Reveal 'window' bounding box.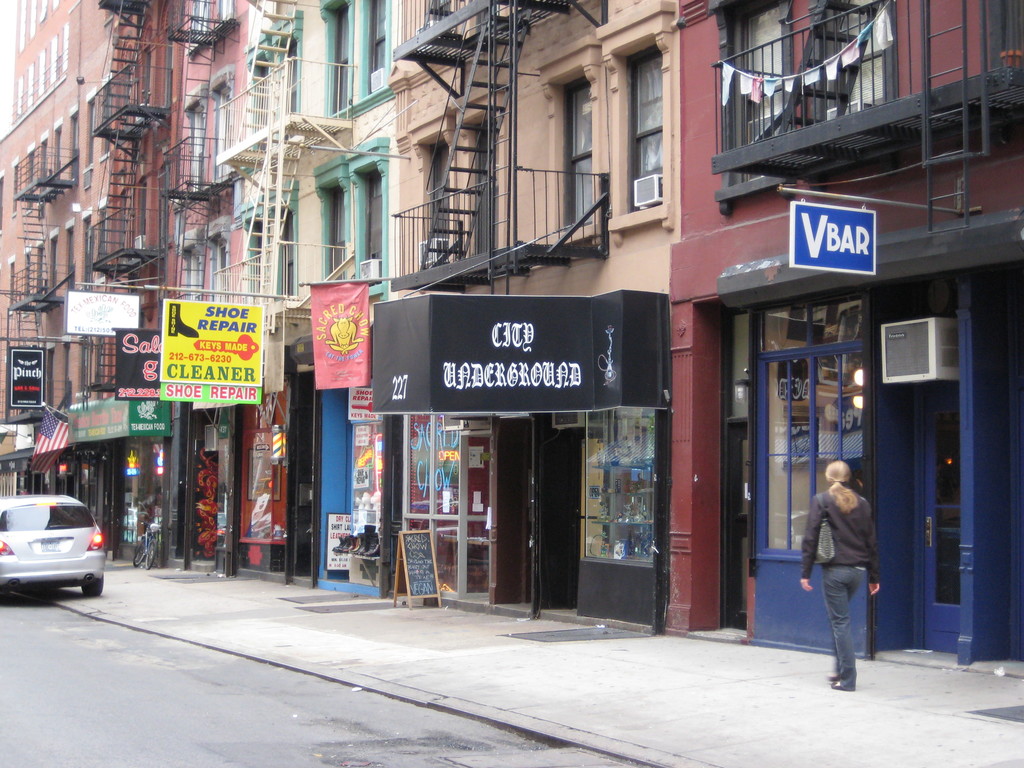
Revealed: rect(10, 157, 22, 216).
